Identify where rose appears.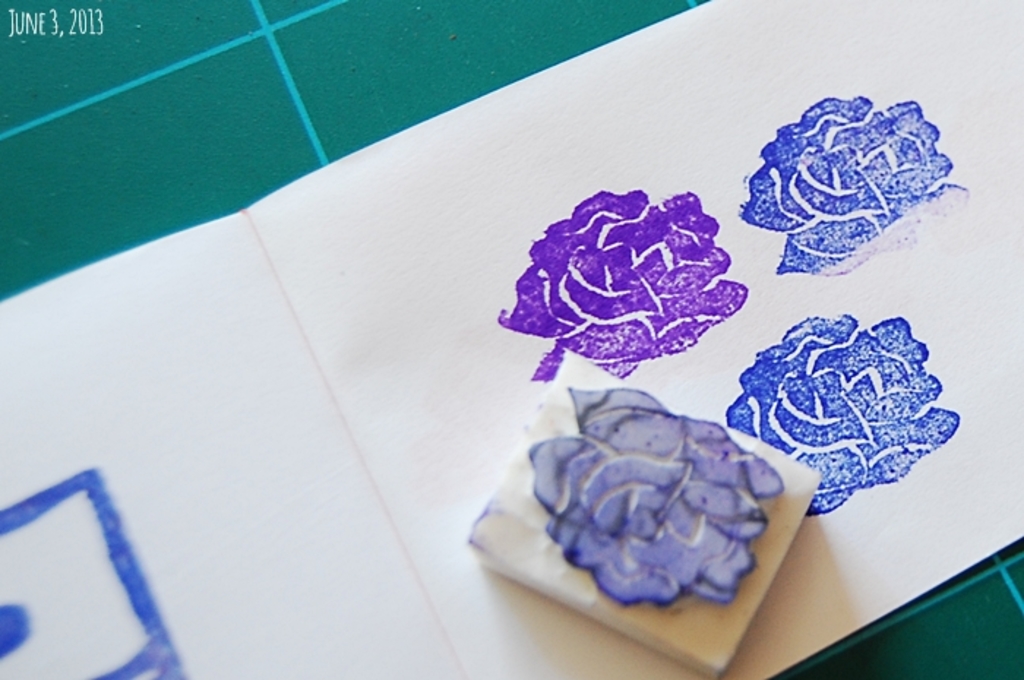
Appears at l=490, t=181, r=752, b=379.
